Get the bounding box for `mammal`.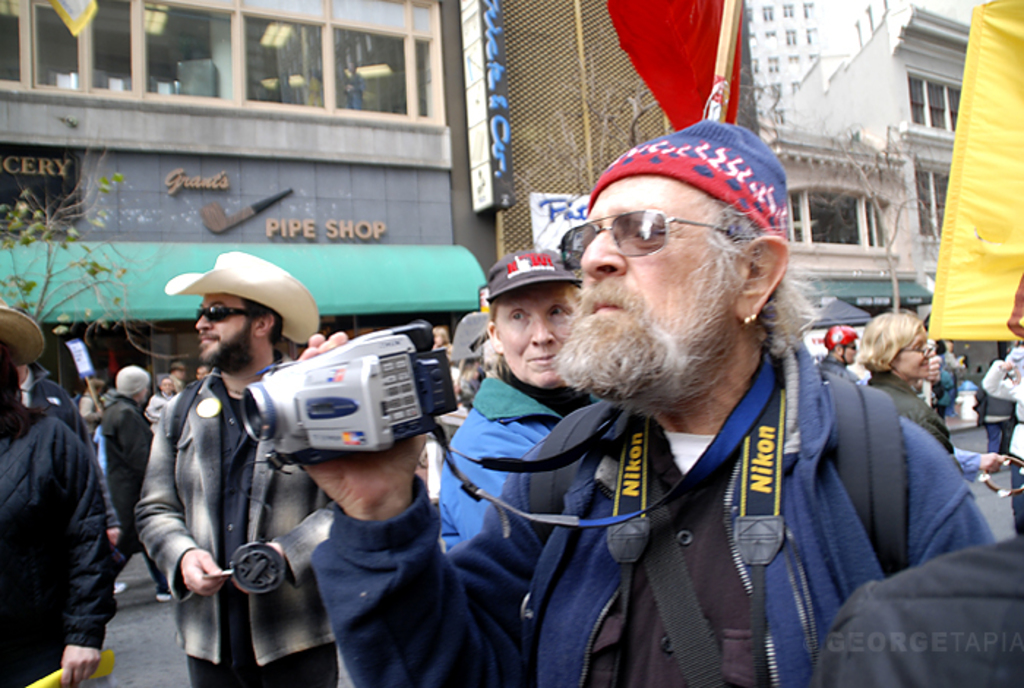
rect(6, 348, 108, 670).
